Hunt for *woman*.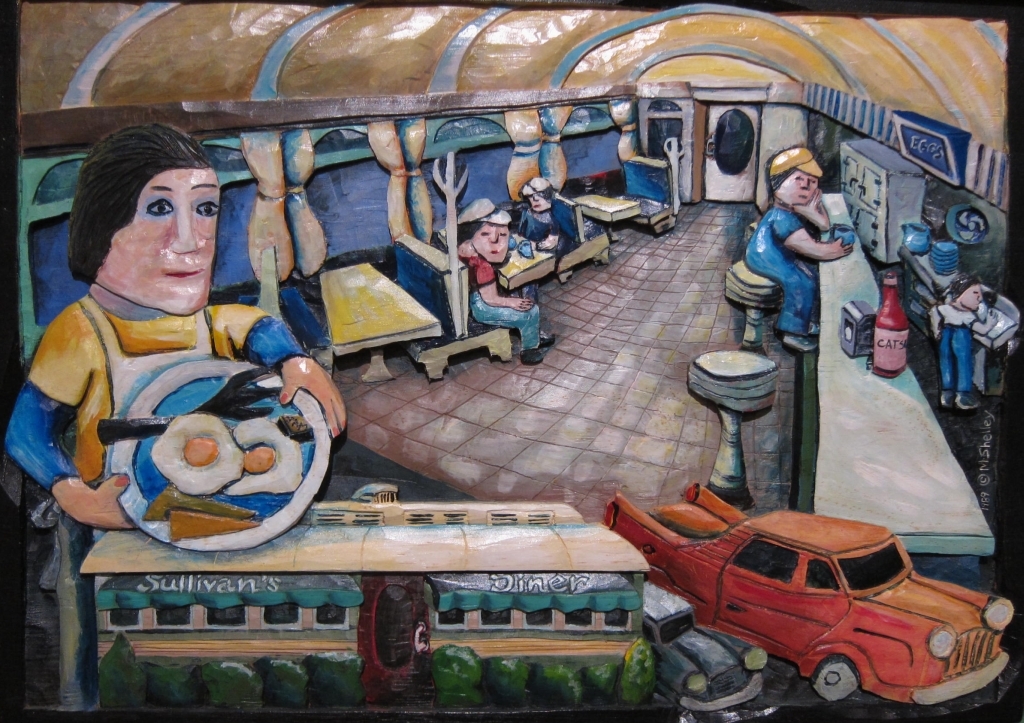
Hunted down at [x1=16, y1=106, x2=332, y2=603].
